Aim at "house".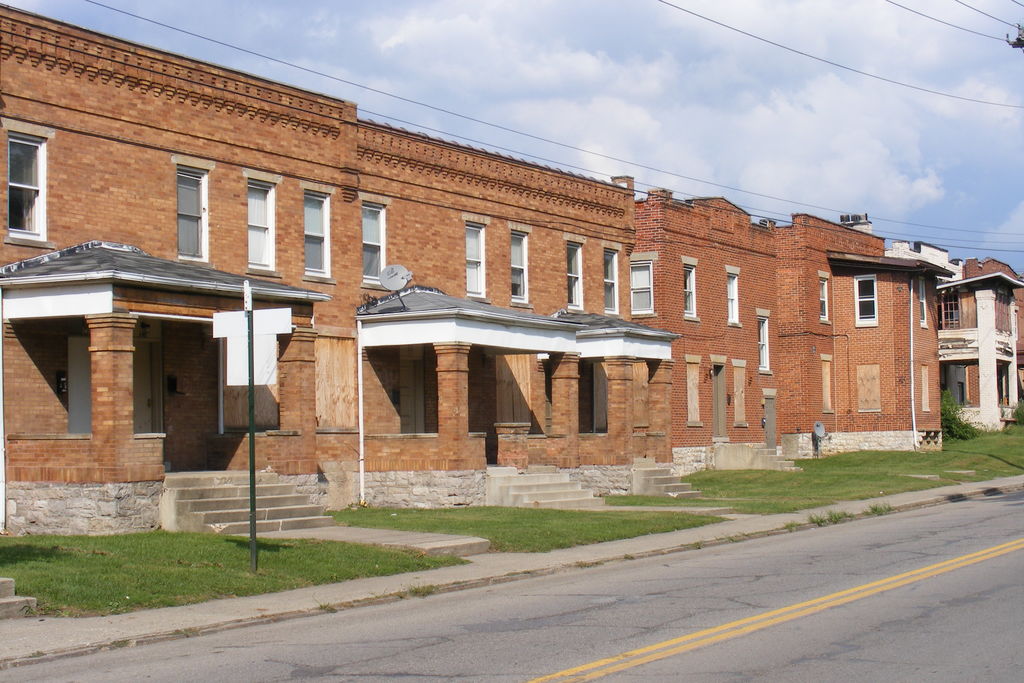
Aimed at pyautogui.locateOnScreen(0, 0, 960, 533).
